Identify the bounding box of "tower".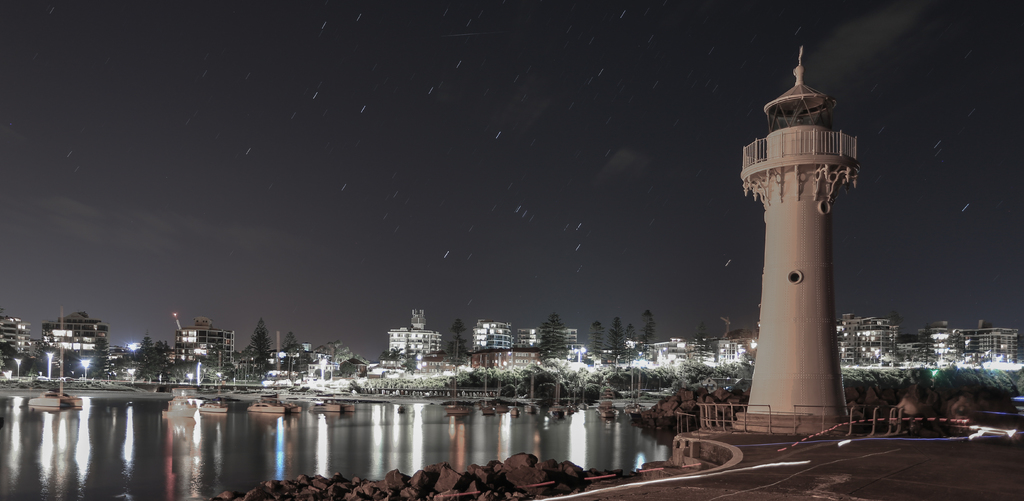
x1=710, y1=90, x2=891, y2=408.
